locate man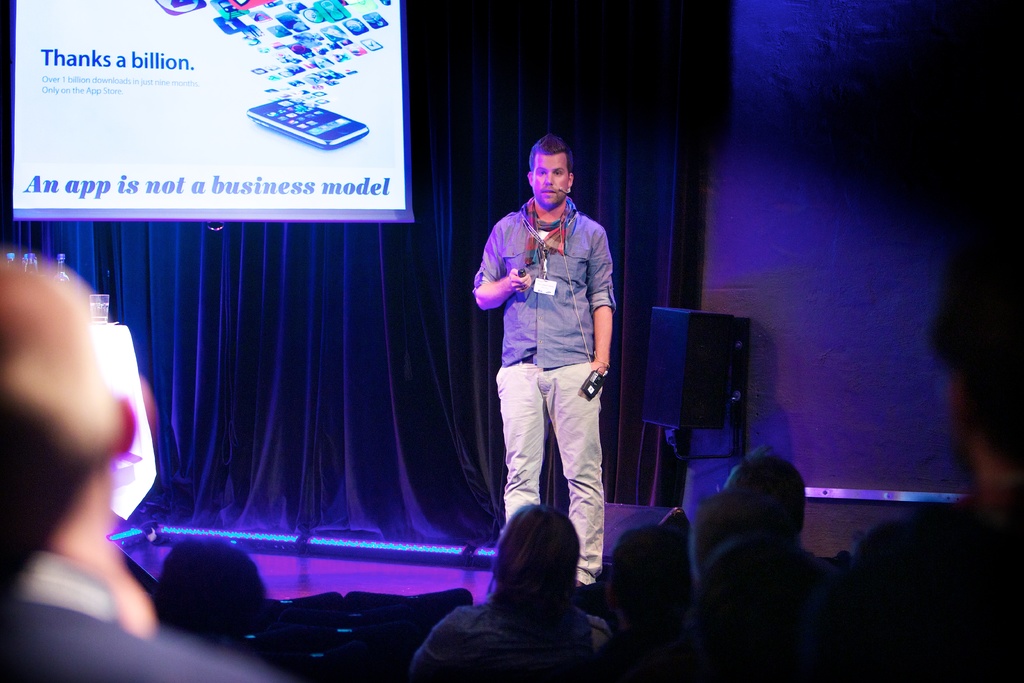
{"left": 692, "top": 467, "right": 769, "bottom": 577}
